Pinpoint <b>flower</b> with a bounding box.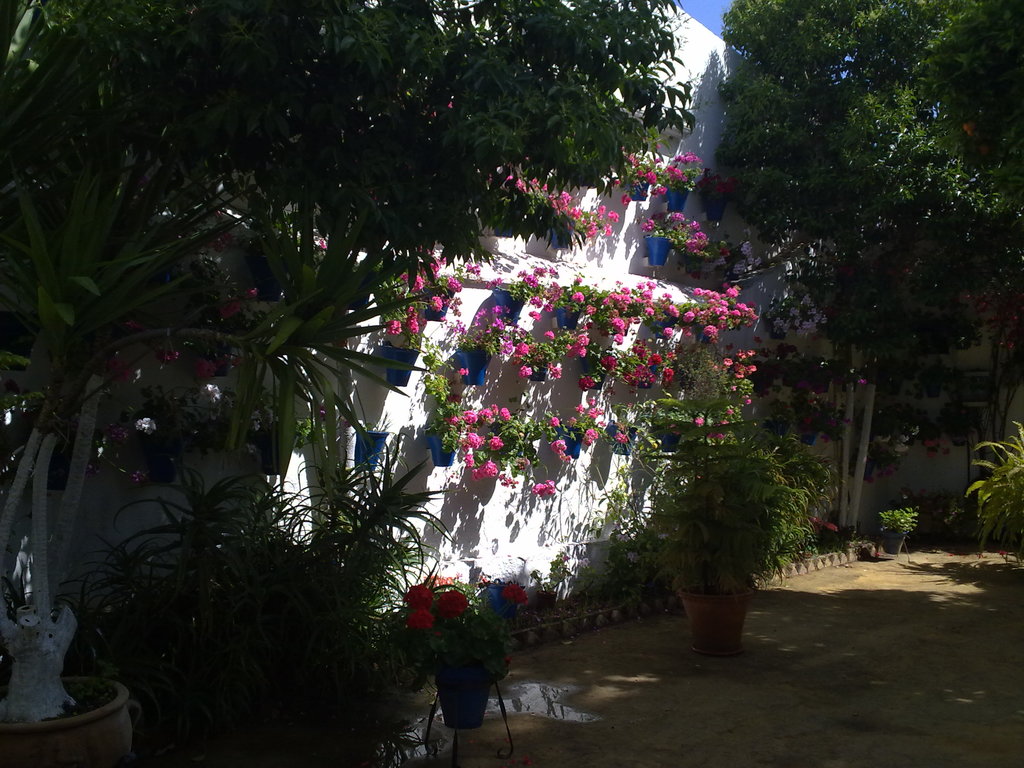
pyautogui.locateOnScreen(845, 416, 851, 425).
